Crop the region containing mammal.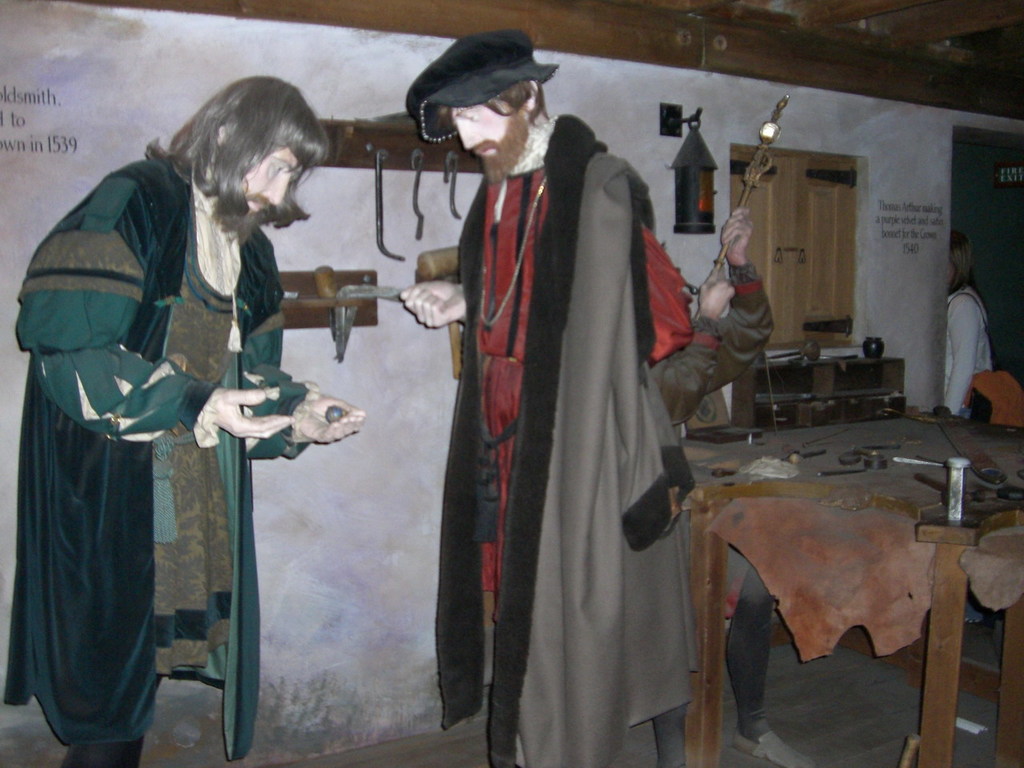
Crop region: left=634, top=207, right=775, bottom=435.
